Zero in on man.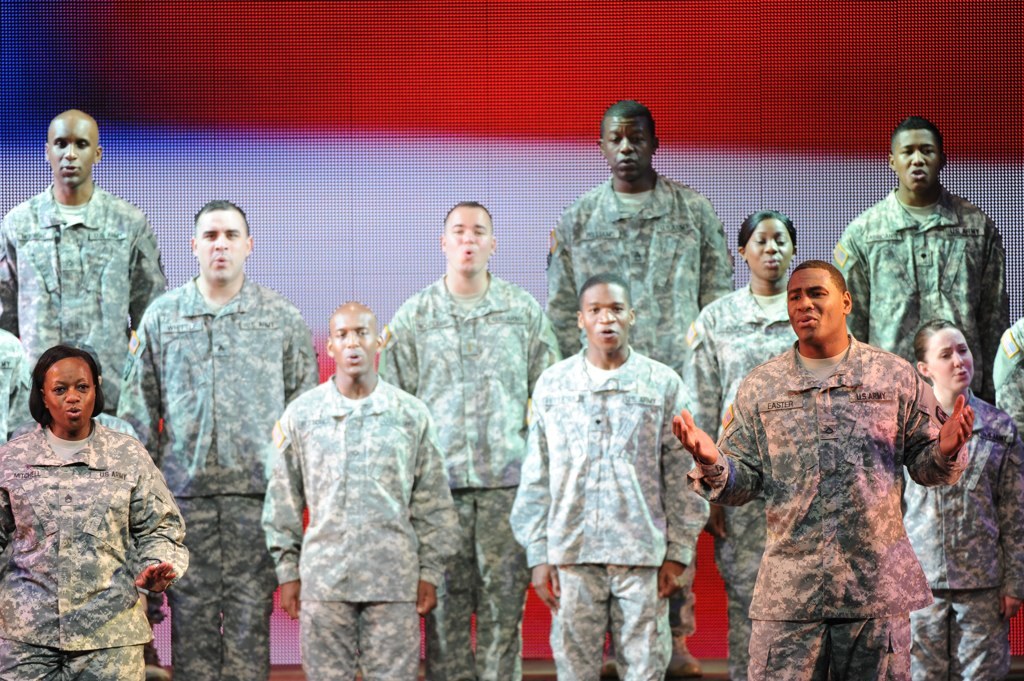
Zeroed in: detection(541, 97, 735, 679).
